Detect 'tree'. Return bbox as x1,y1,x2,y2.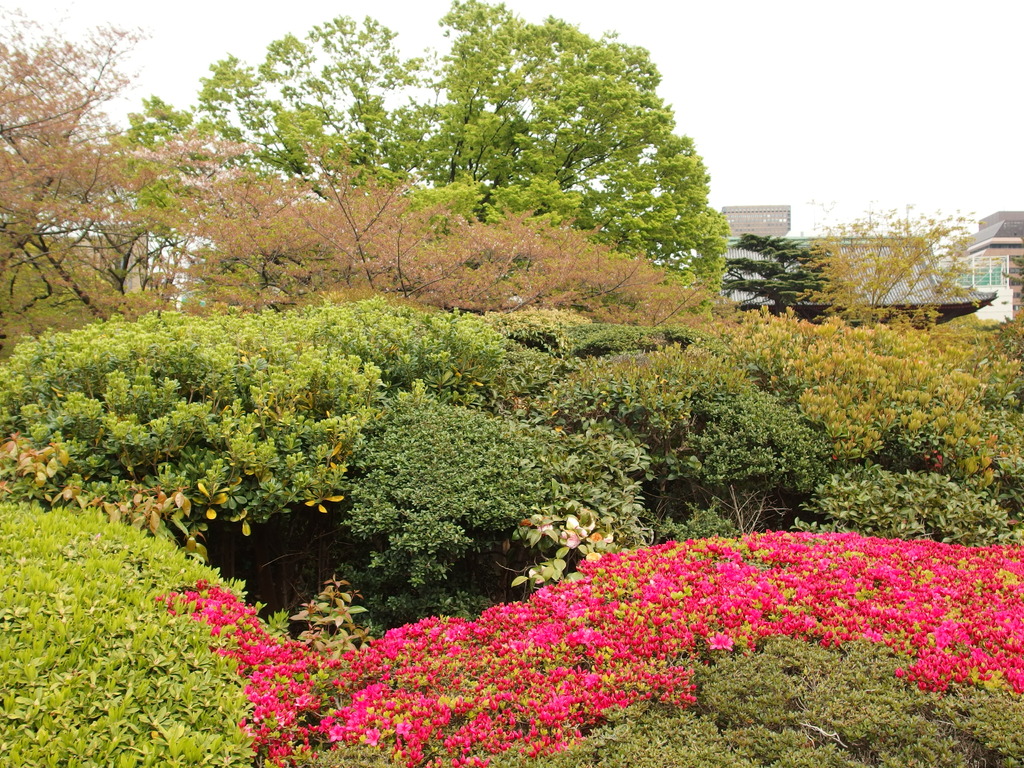
800,198,988,329.
